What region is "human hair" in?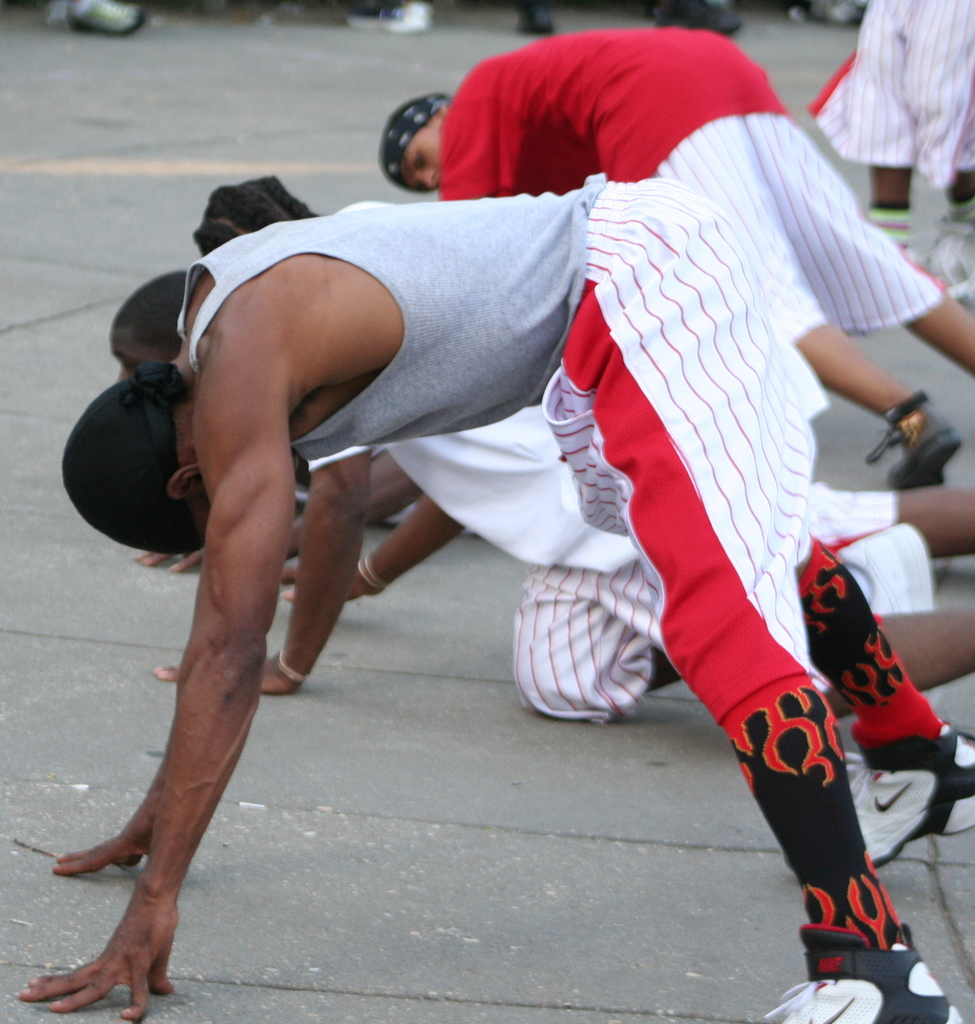
detection(58, 361, 209, 556).
